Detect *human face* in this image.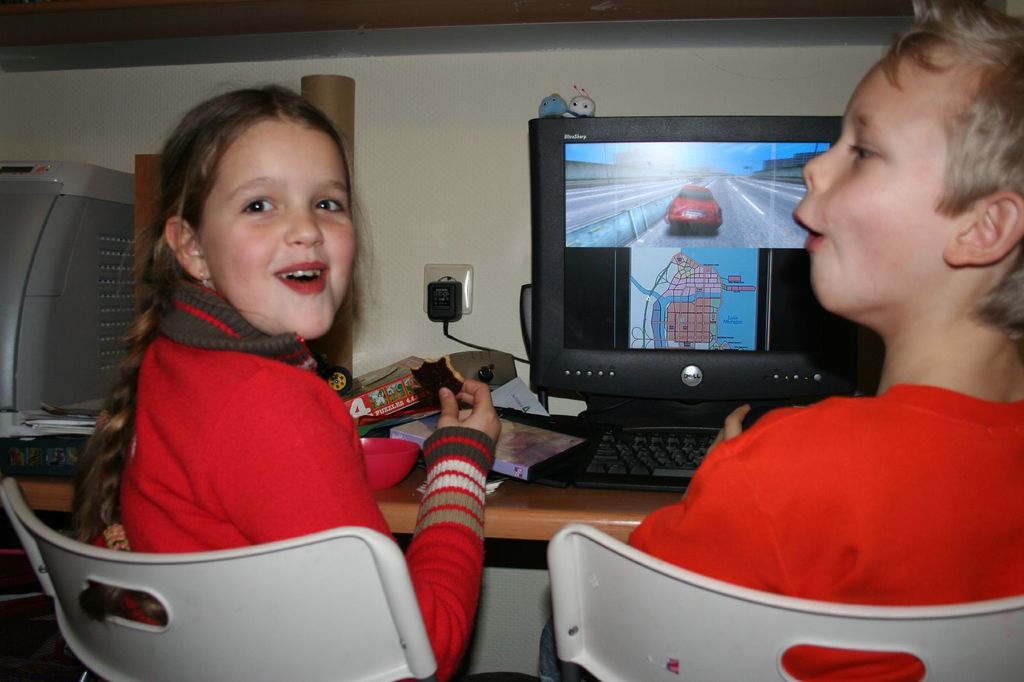
Detection: detection(205, 119, 358, 344).
